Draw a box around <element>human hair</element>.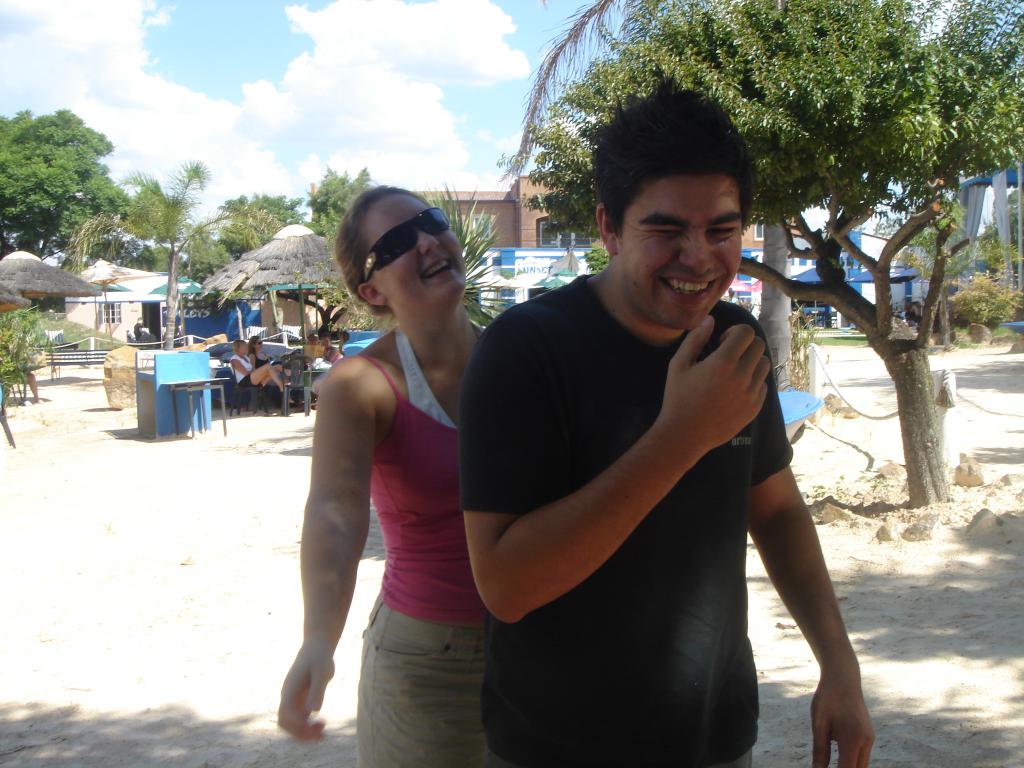
[left=248, top=335, right=260, bottom=356].
